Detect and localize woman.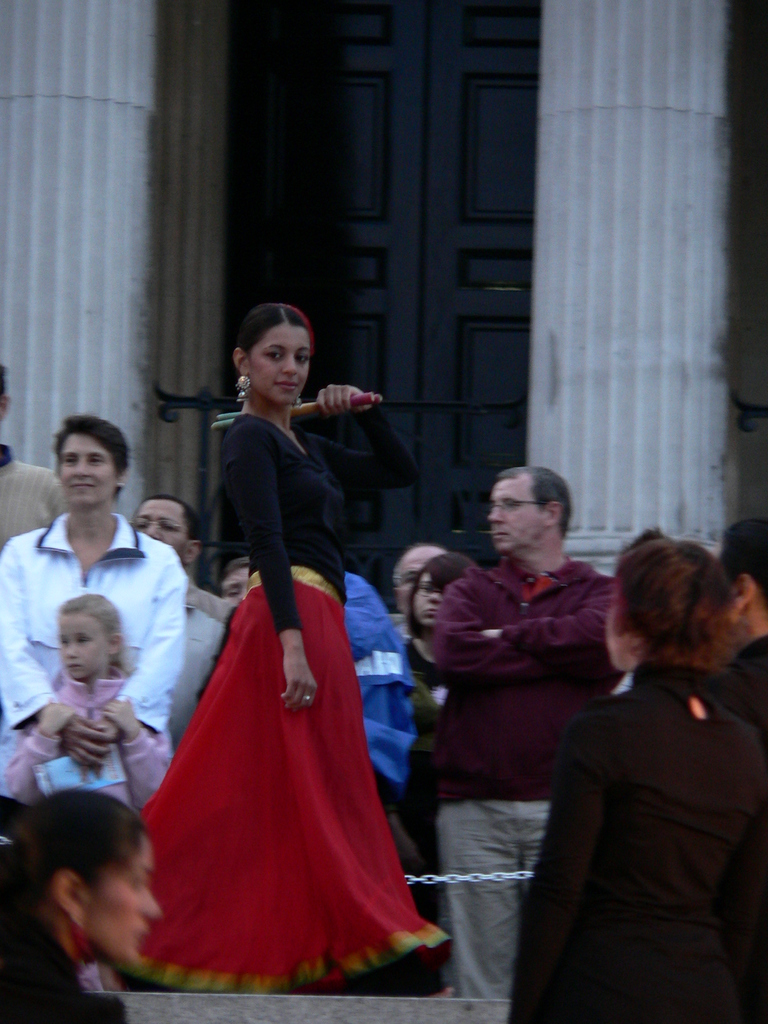
Localized at [left=144, top=315, right=430, bottom=960].
